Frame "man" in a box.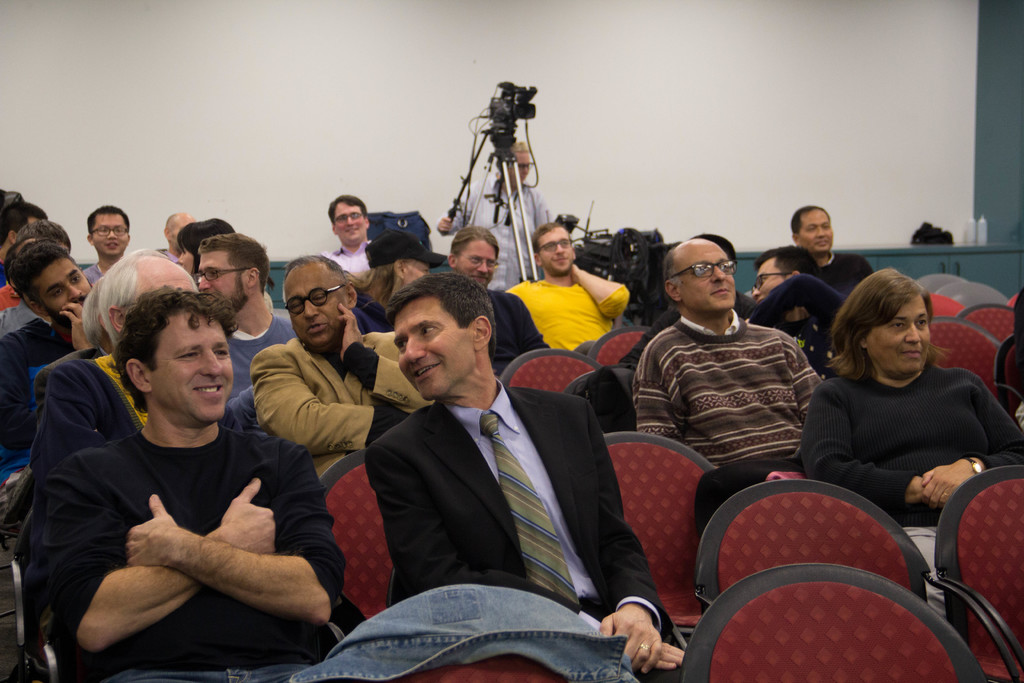
33:285:342:682.
